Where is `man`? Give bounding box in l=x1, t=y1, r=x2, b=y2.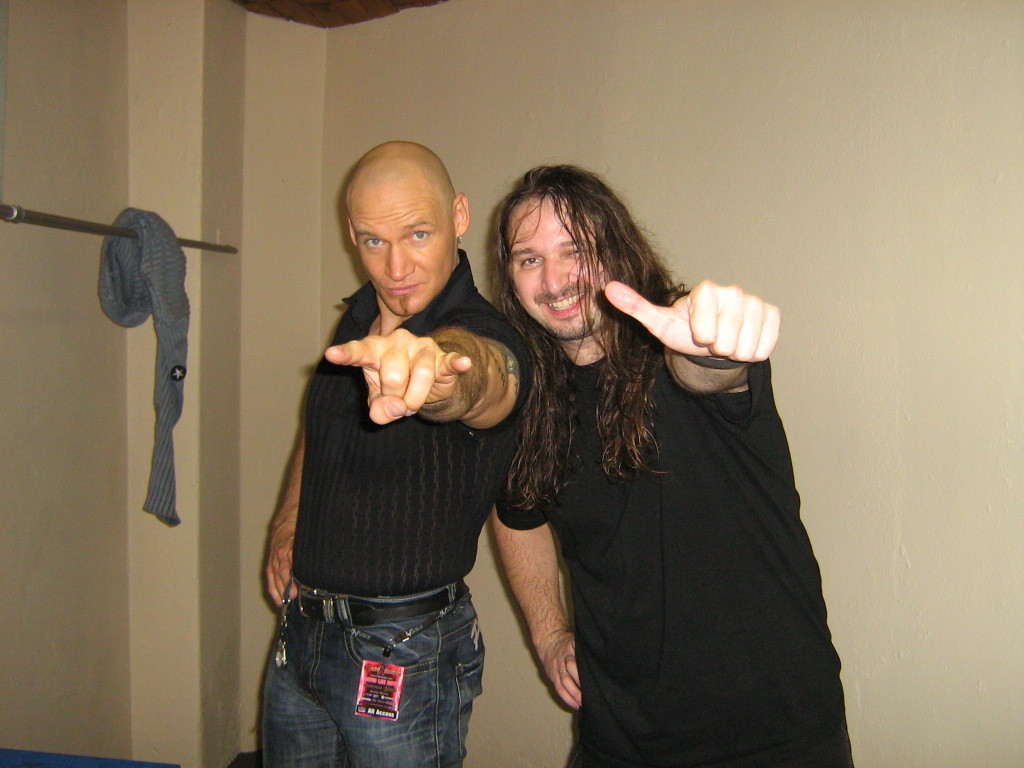
l=488, t=163, r=854, b=767.
